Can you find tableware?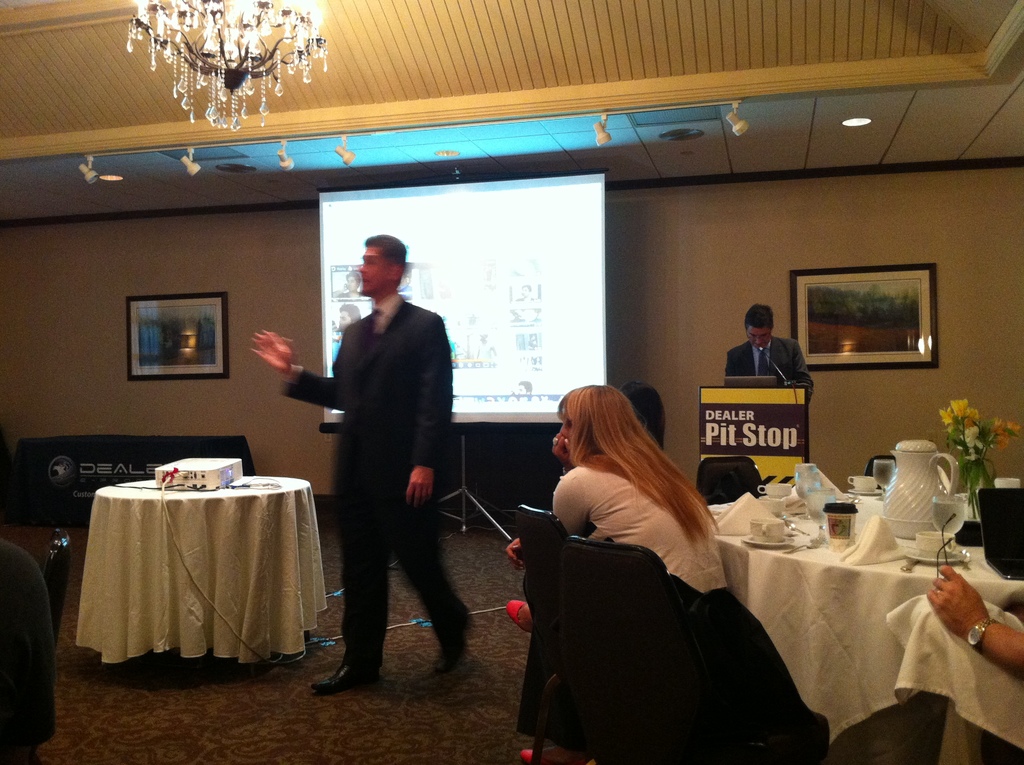
Yes, bounding box: BBox(869, 460, 889, 485).
